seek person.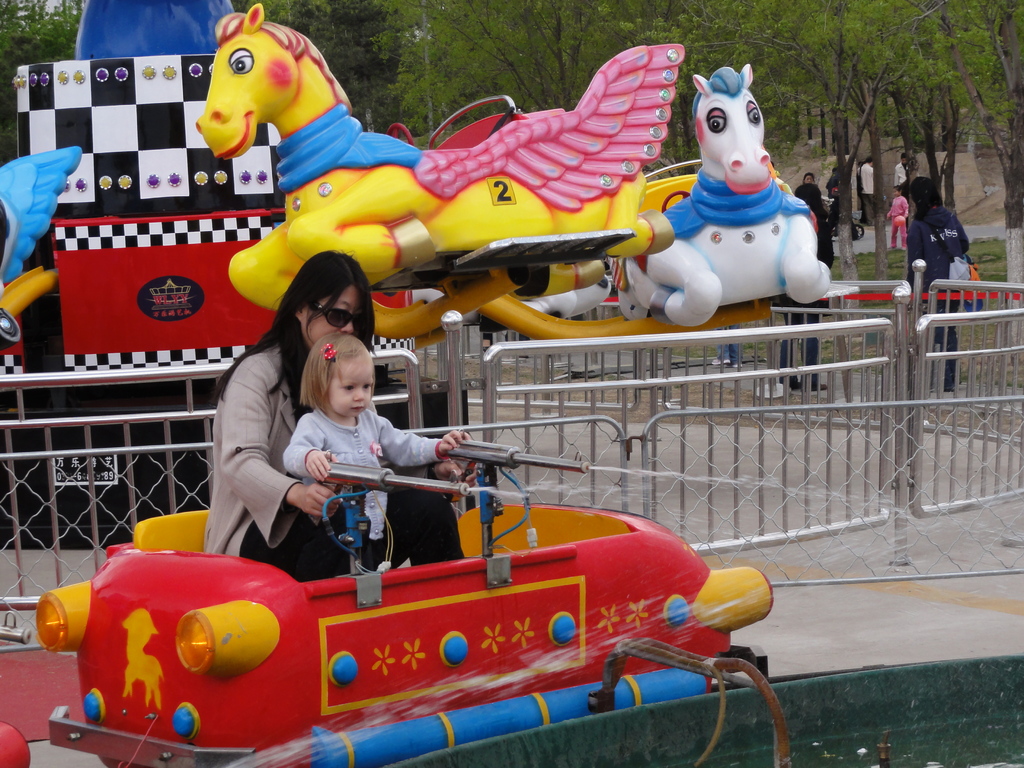
rect(280, 335, 471, 582).
